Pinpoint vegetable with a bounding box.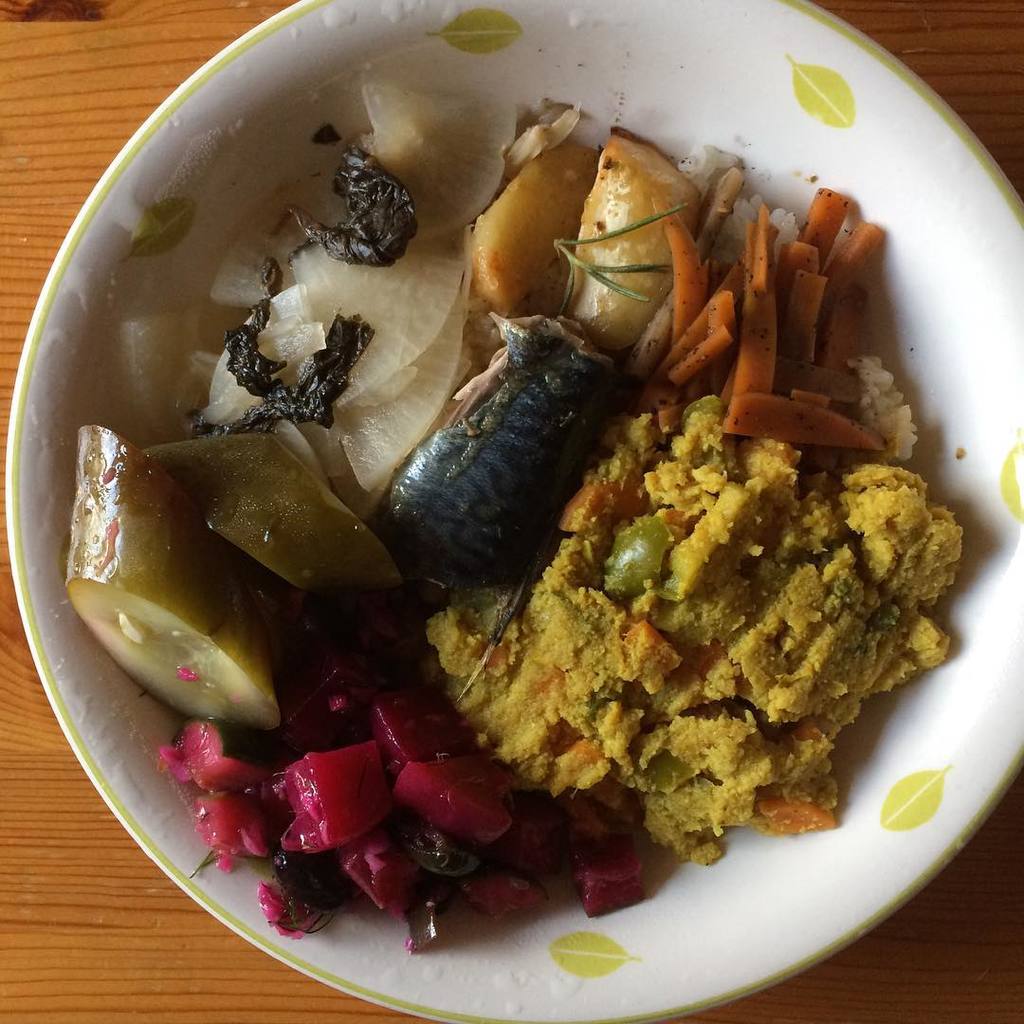
197 77 526 522.
